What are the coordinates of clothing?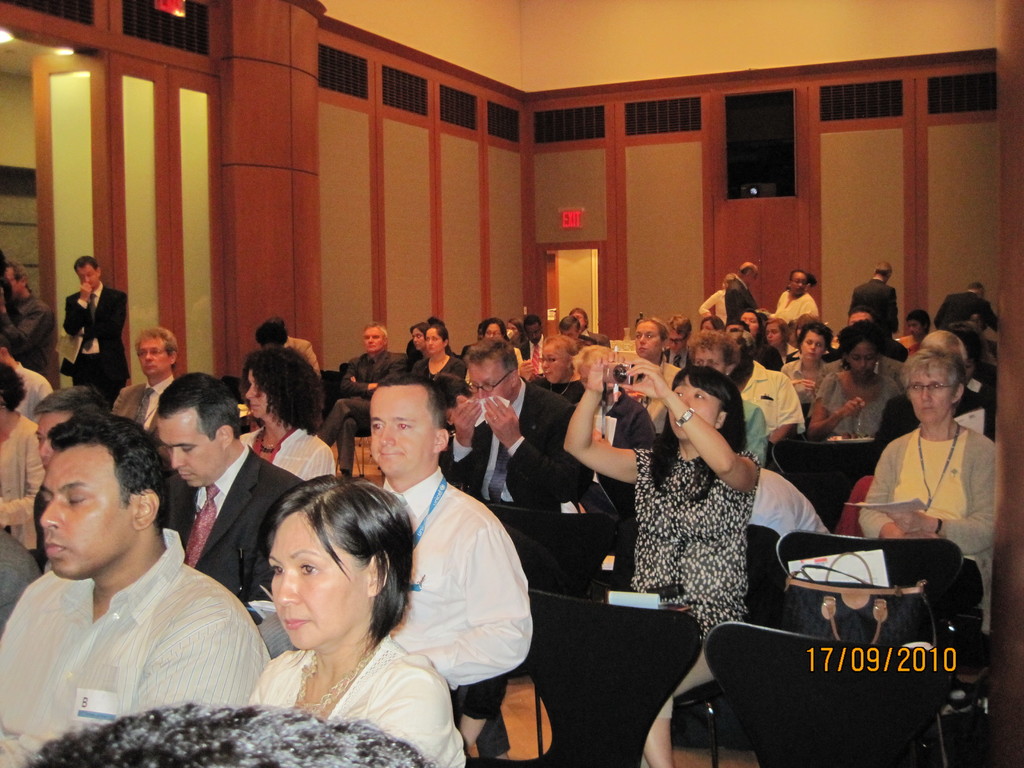
BBox(625, 435, 761, 625).
